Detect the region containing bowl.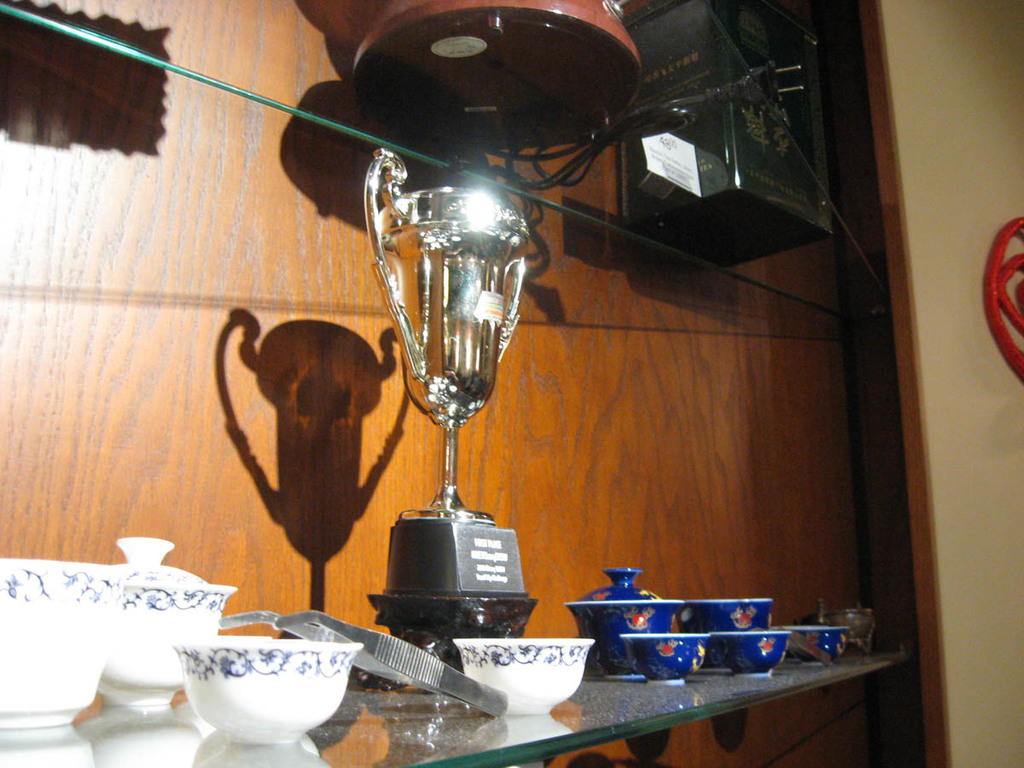
pyautogui.locateOnScreen(0, 562, 119, 730).
